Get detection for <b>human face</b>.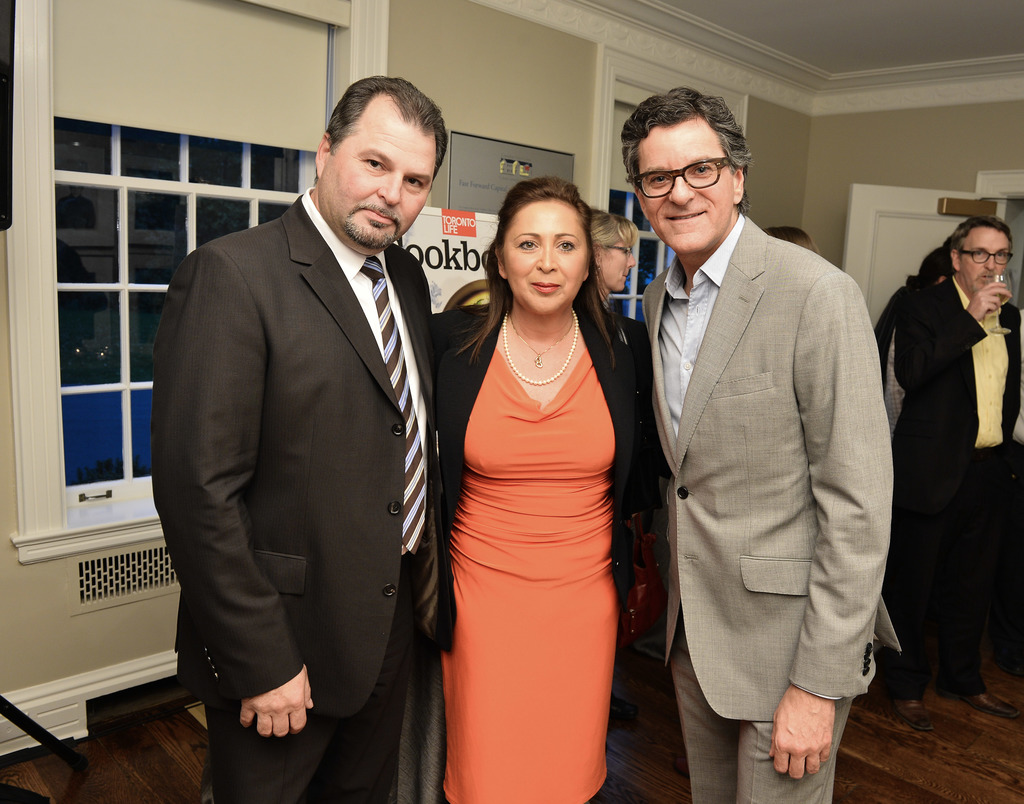
Detection: (330, 109, 437, 243).
